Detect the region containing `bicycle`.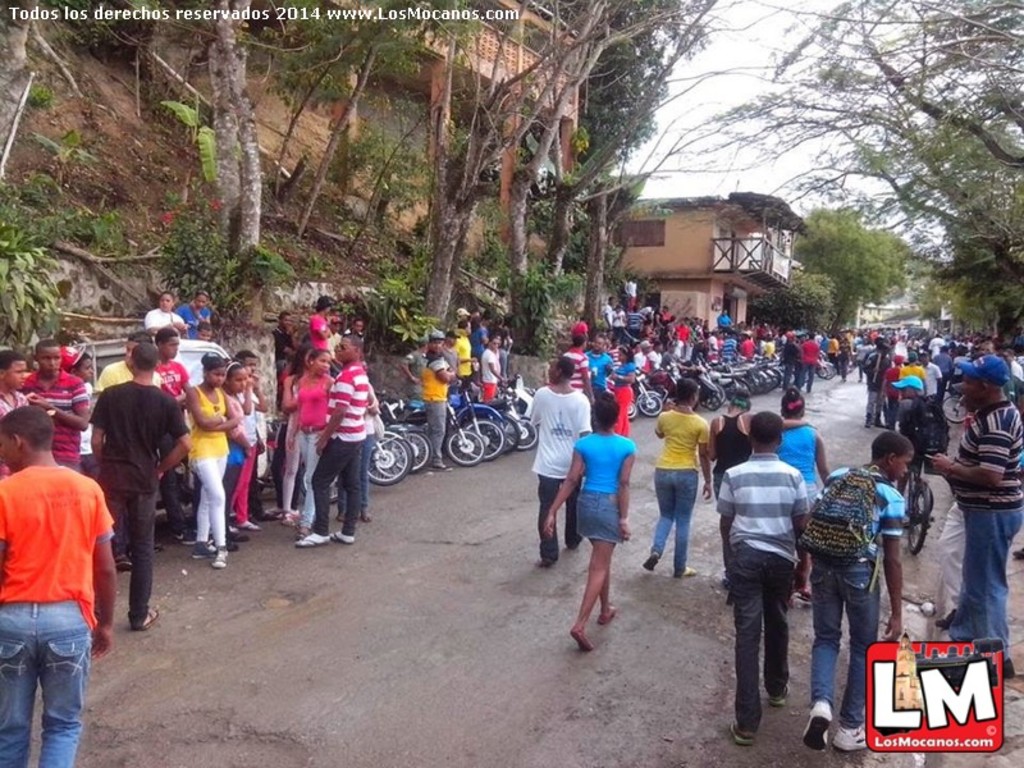
x1=383 y1=417 x2=436 y2=468.
